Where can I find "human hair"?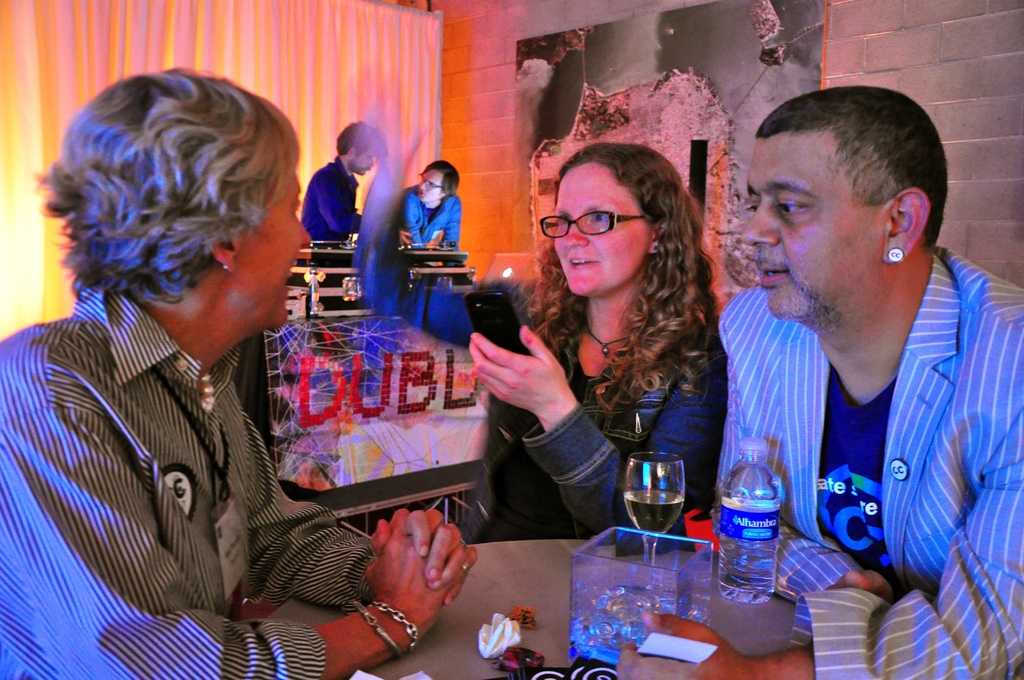
You can find it at Rect(32, 63, 301, 302).
